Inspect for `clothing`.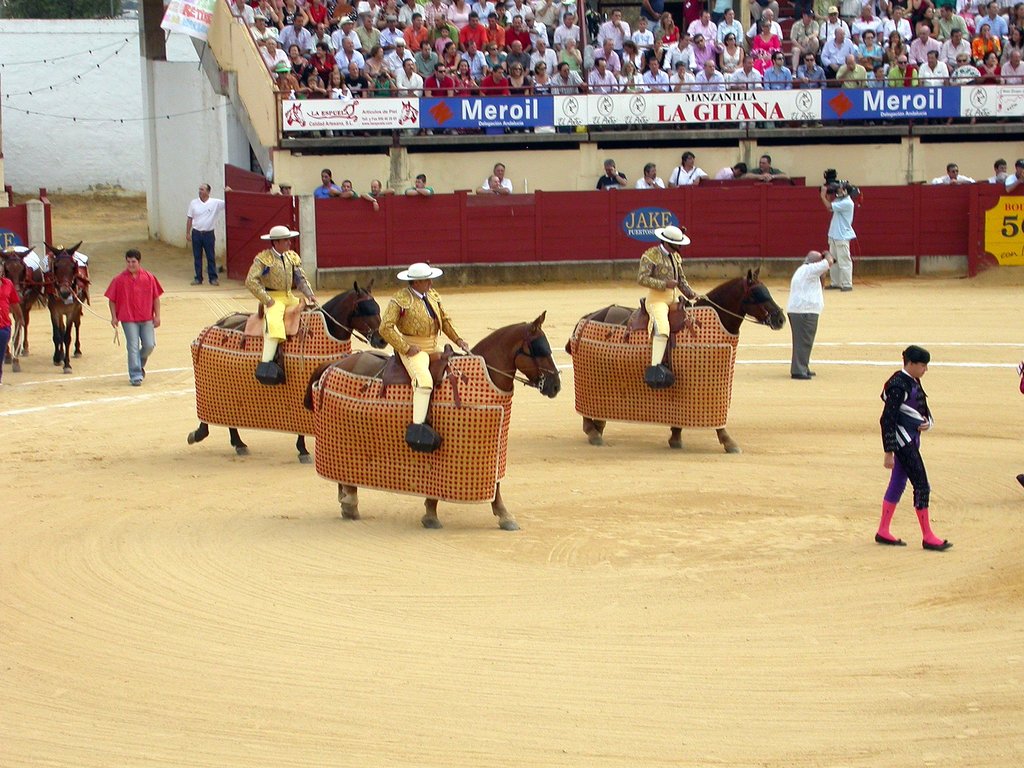
Inspection: [x1=535, y1=74, x2=551, y2=89].
